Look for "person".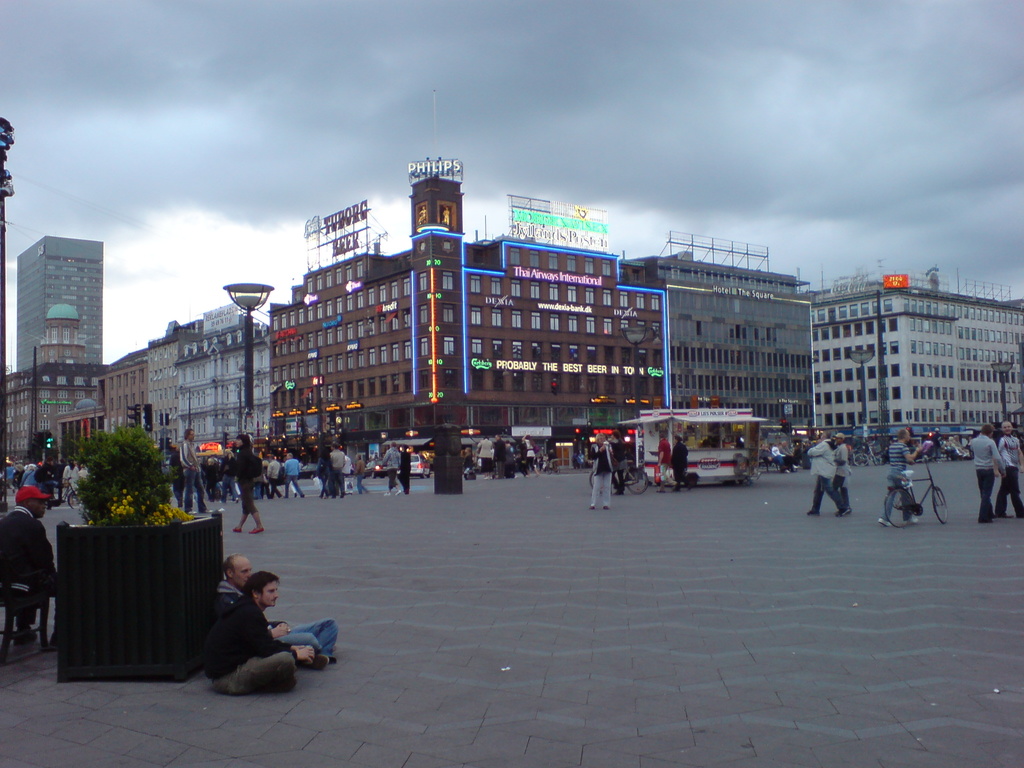
Found: {"x1": 965, "y1": 417, "x2": 1009, "y2": 524}.
